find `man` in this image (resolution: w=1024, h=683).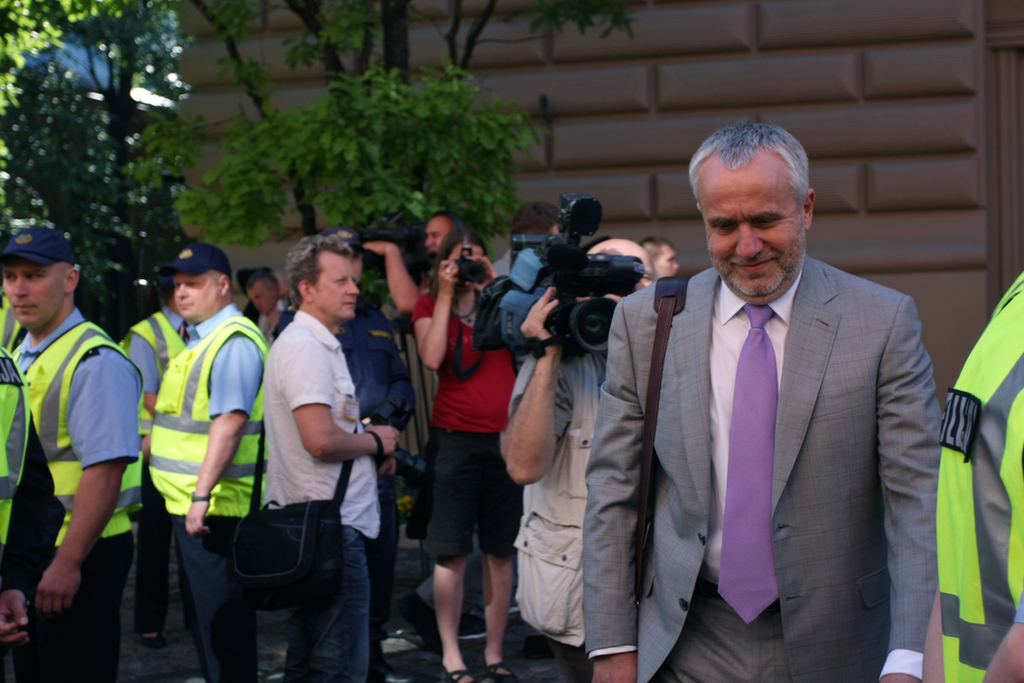
region(359, 211, 472, 636).
